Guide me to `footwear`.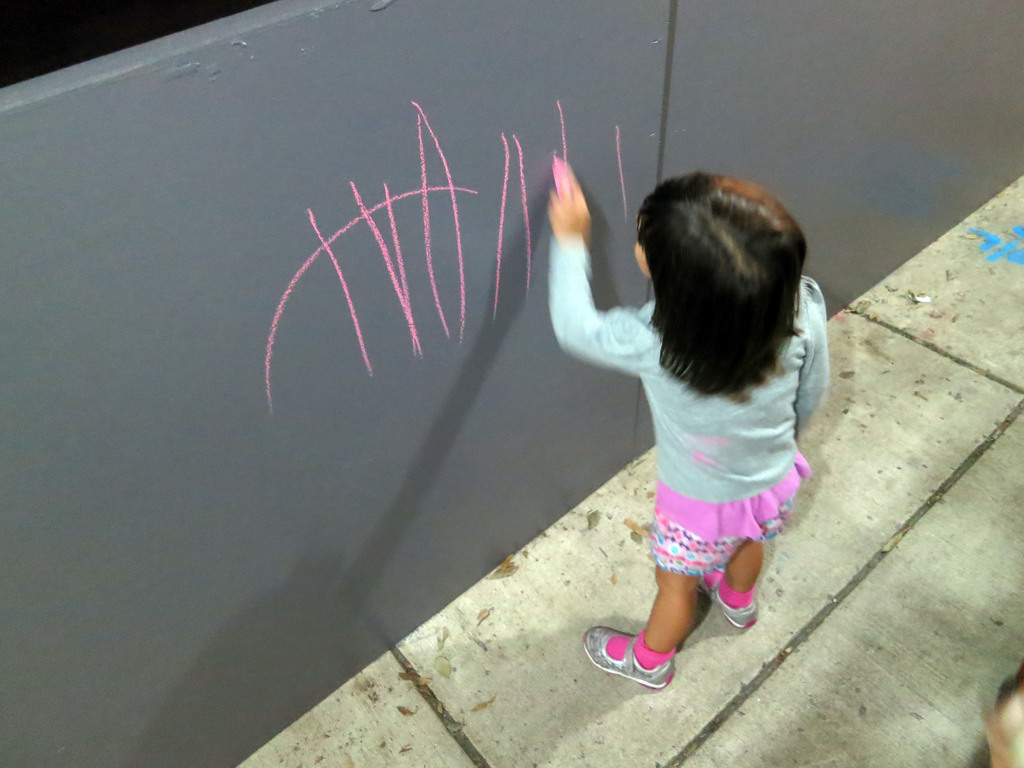
Guidance: 698,570,760,628.
